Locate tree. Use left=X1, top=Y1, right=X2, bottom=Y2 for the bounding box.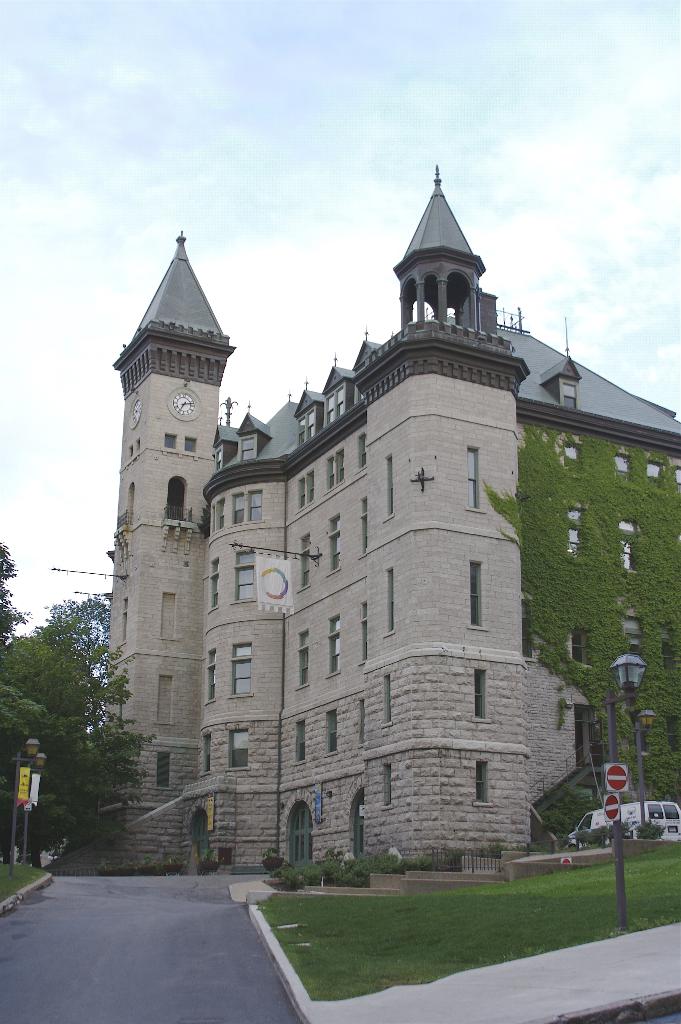
left=17, top=591, right=144, bottom=856.
